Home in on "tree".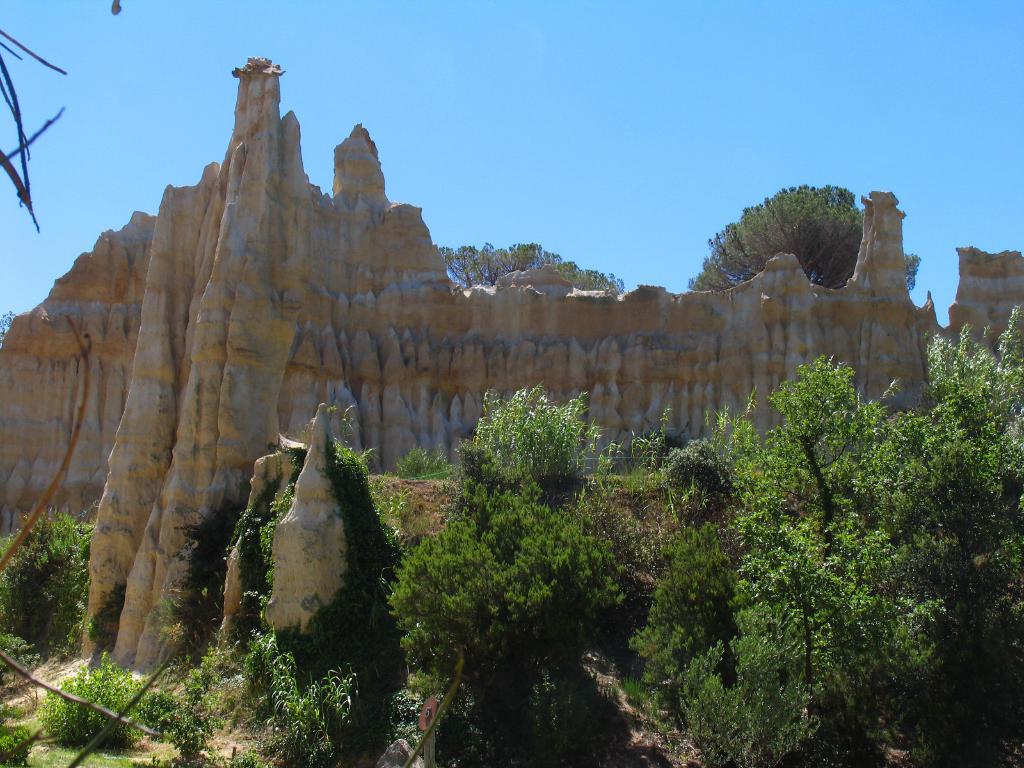
Homed in at rect(715, 352, 966, 767).
